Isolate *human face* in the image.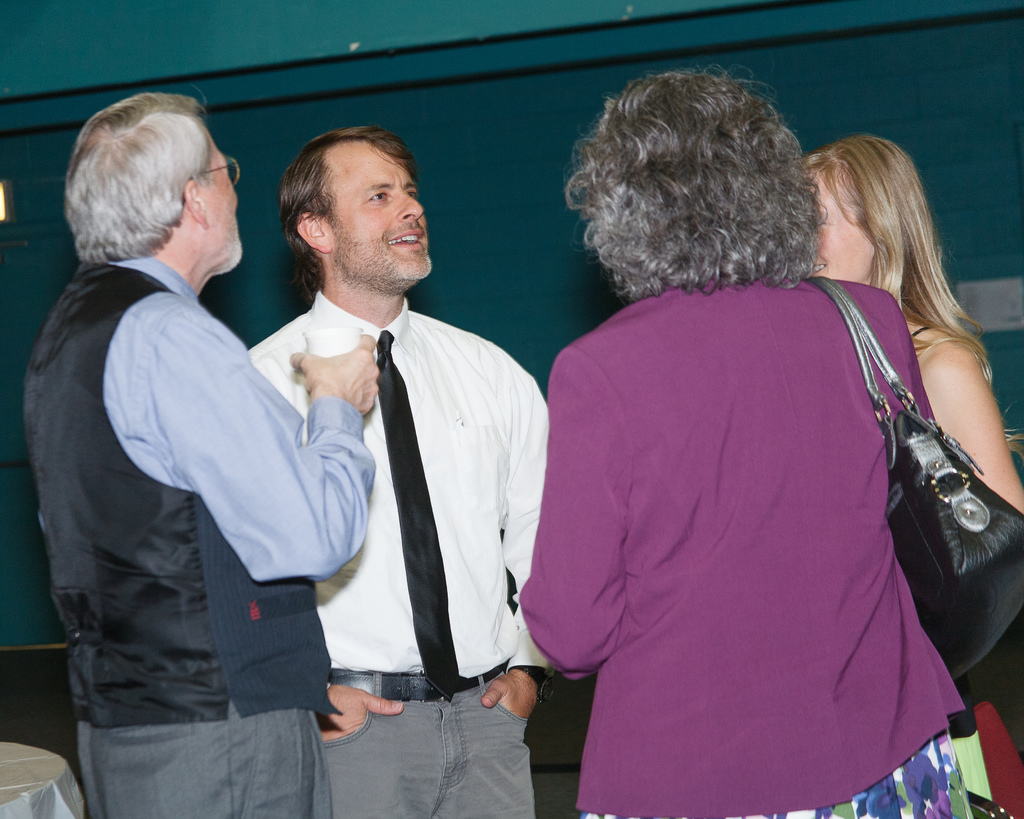
Isolated region: x1=808, y1=176, x2=872, y2=282.
